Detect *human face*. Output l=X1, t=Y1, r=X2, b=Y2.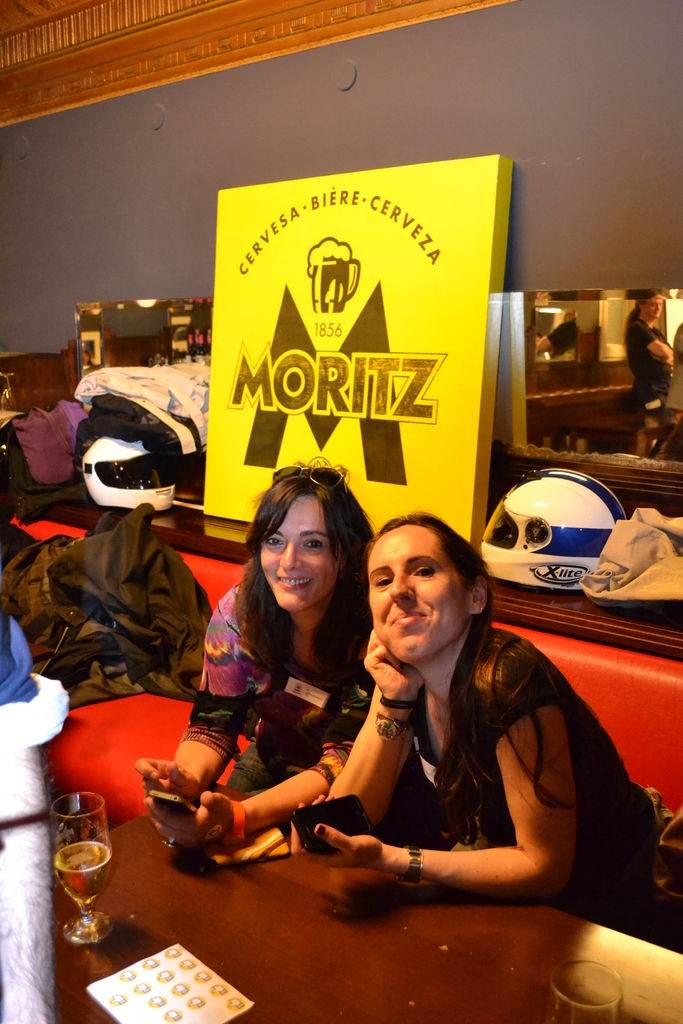
l=368, t=524, r=463, b=664.
